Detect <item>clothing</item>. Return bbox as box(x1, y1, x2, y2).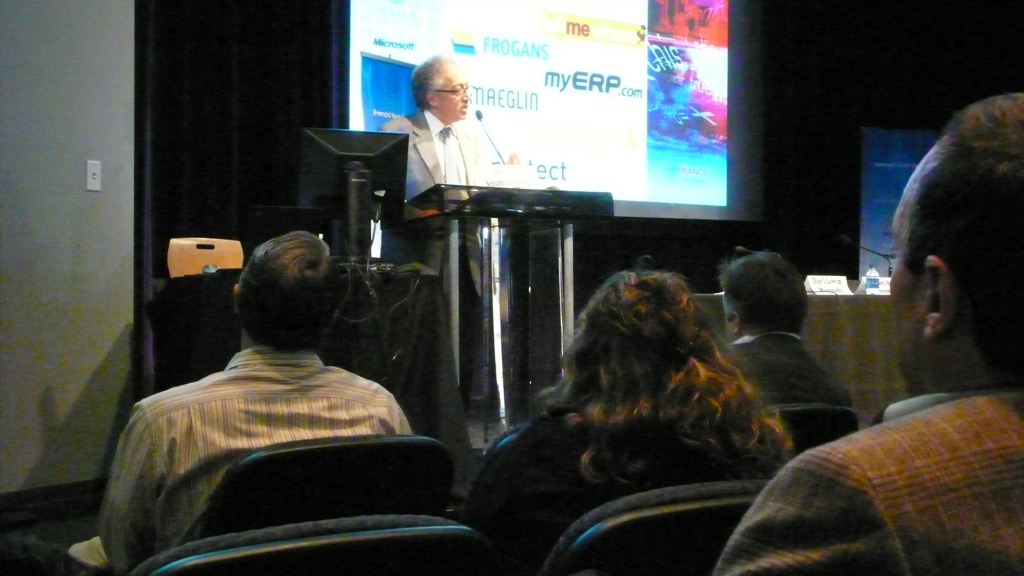
box(376, 112, 503, 408).
